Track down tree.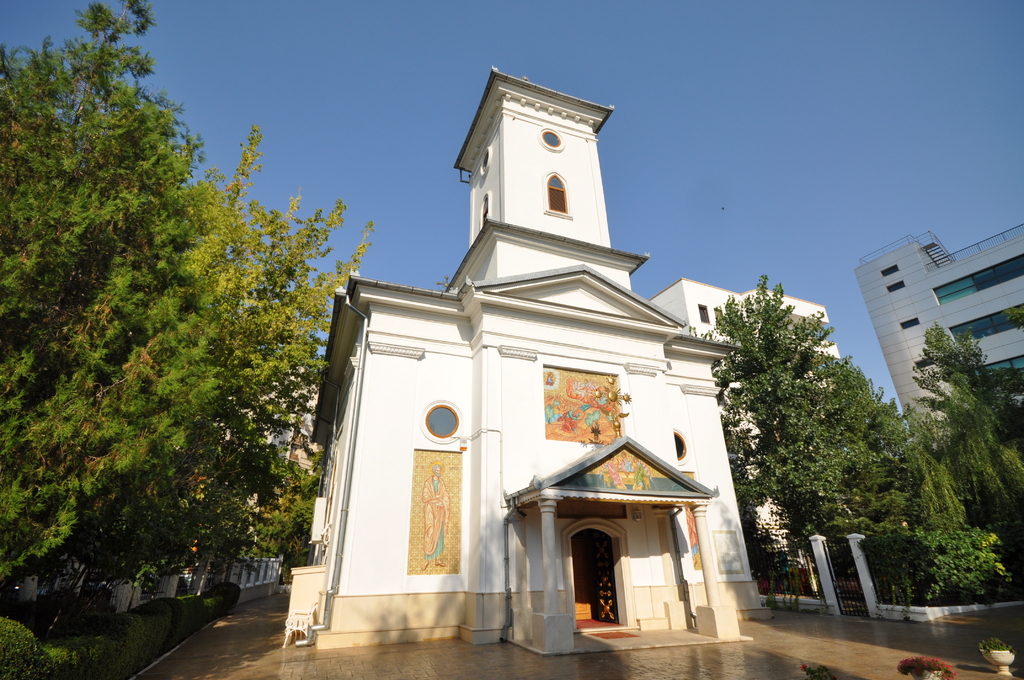
Tracked to <region>714, 242, 913, 605</region>.
